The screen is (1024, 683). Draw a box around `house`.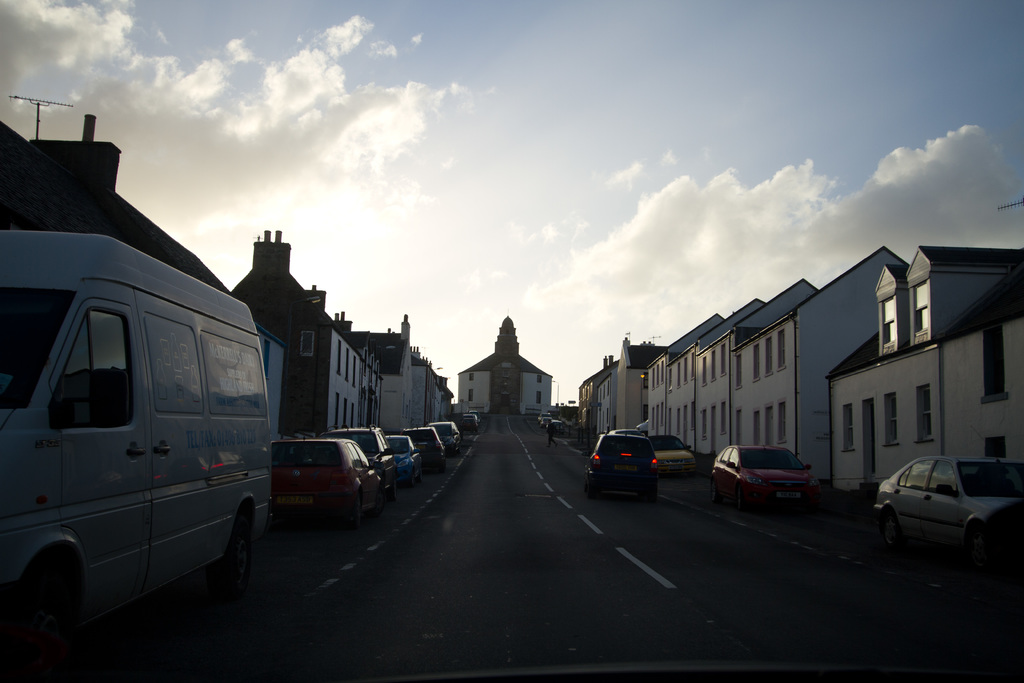
select_region(0, 131, 239, 565).
